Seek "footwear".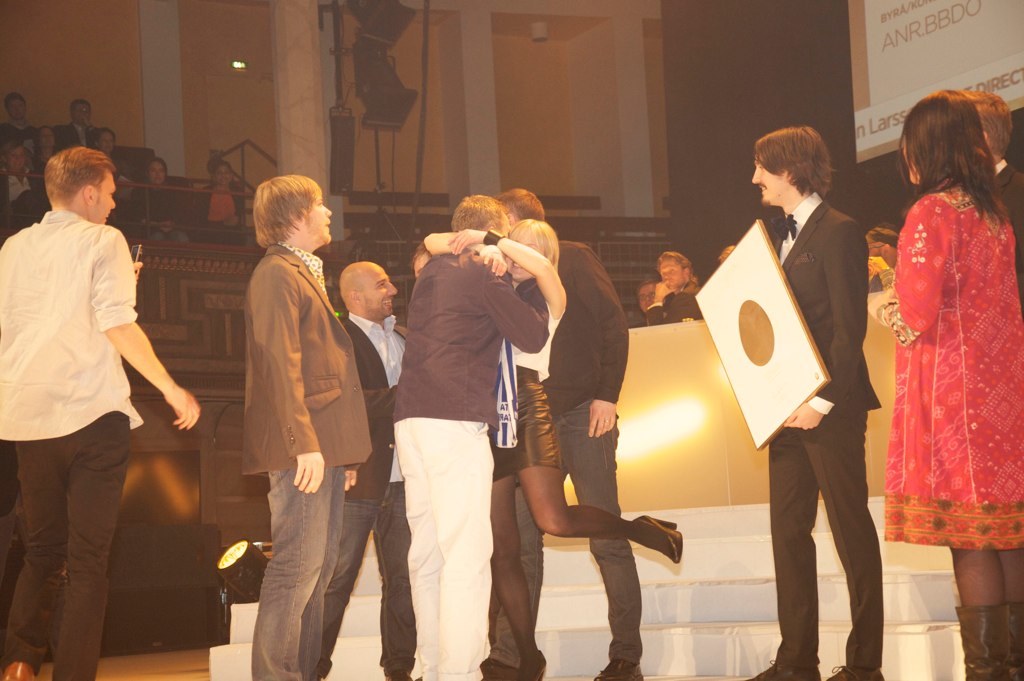
<region>639, 511, 681, 557</region>.
